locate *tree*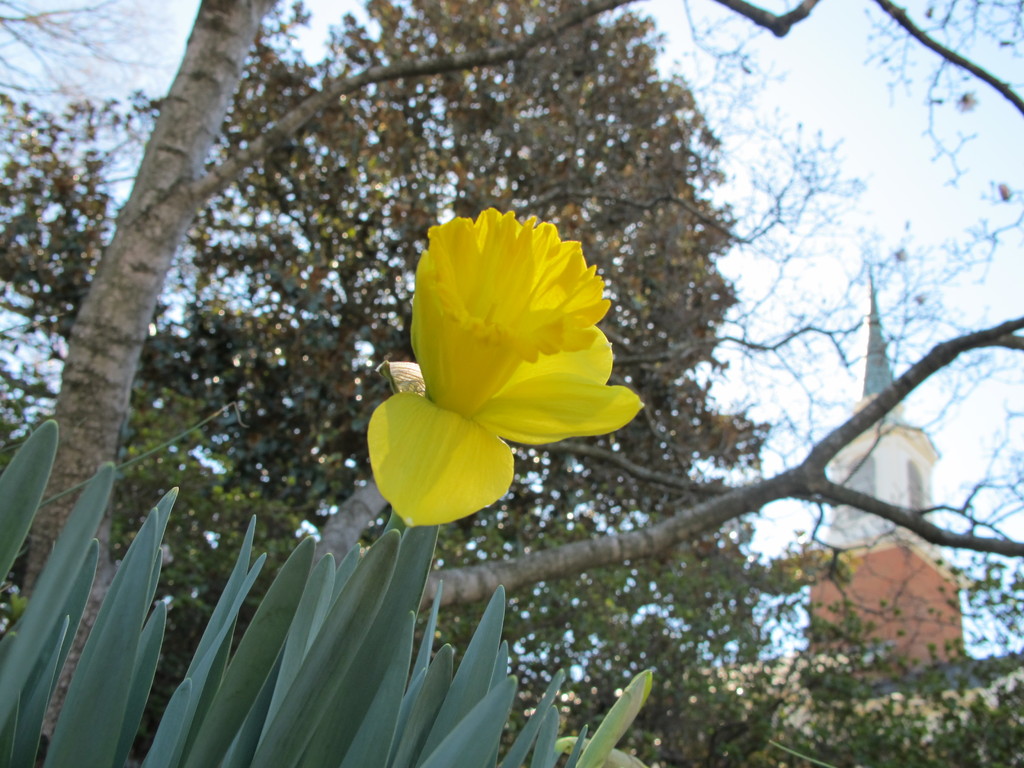
rect(0, 0, 1023, 767)
